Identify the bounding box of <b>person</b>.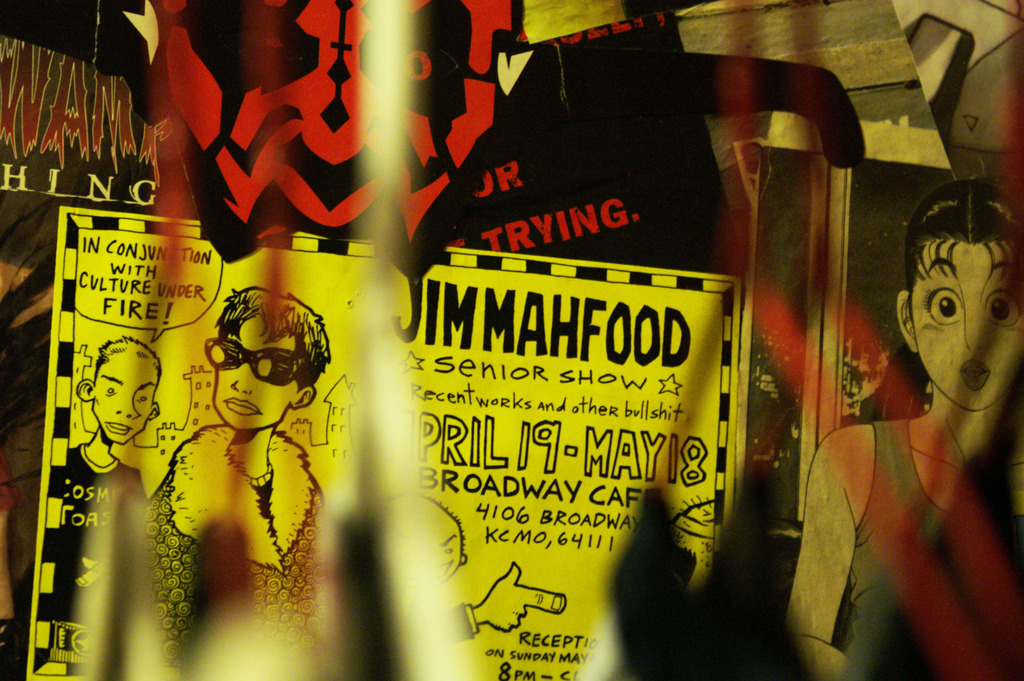
l=387, t=494, r=566, b=652.
